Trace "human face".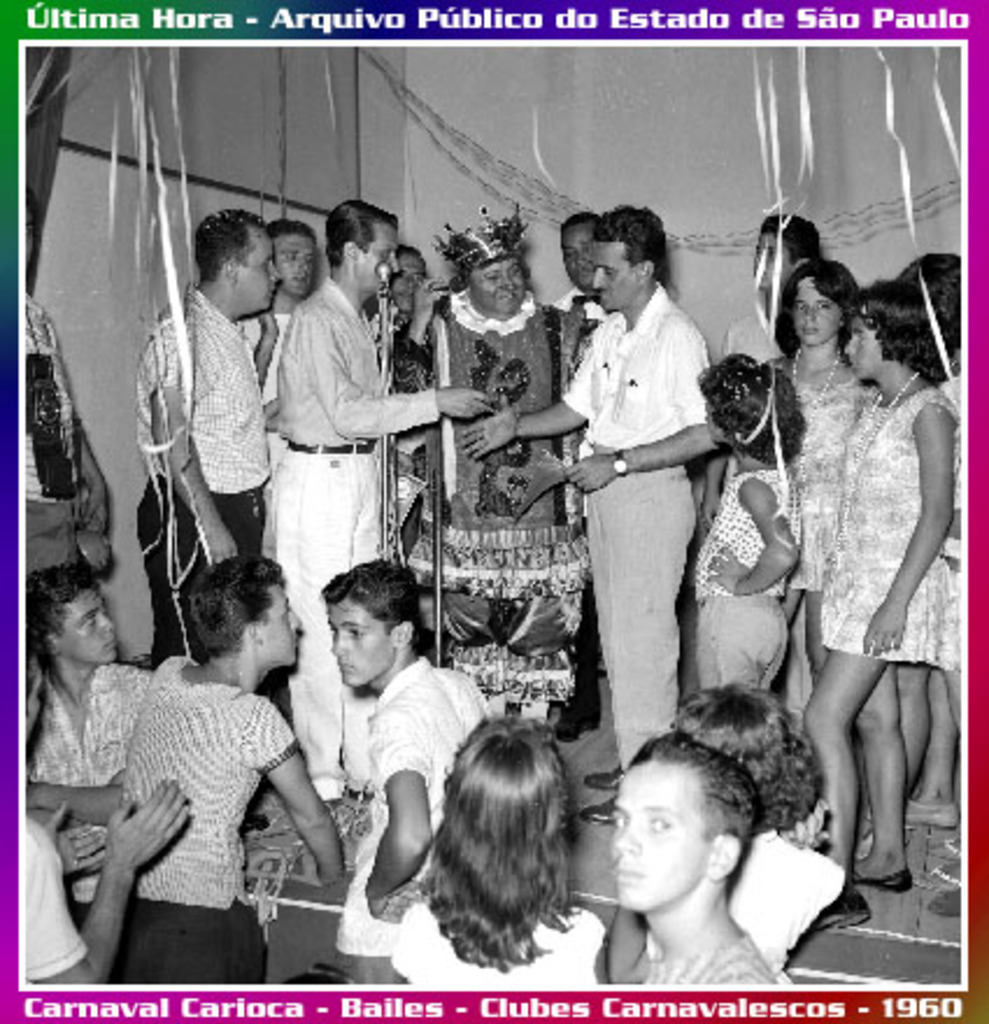
Traced to [x1=752, y1=228, x2=791, y2=293].
